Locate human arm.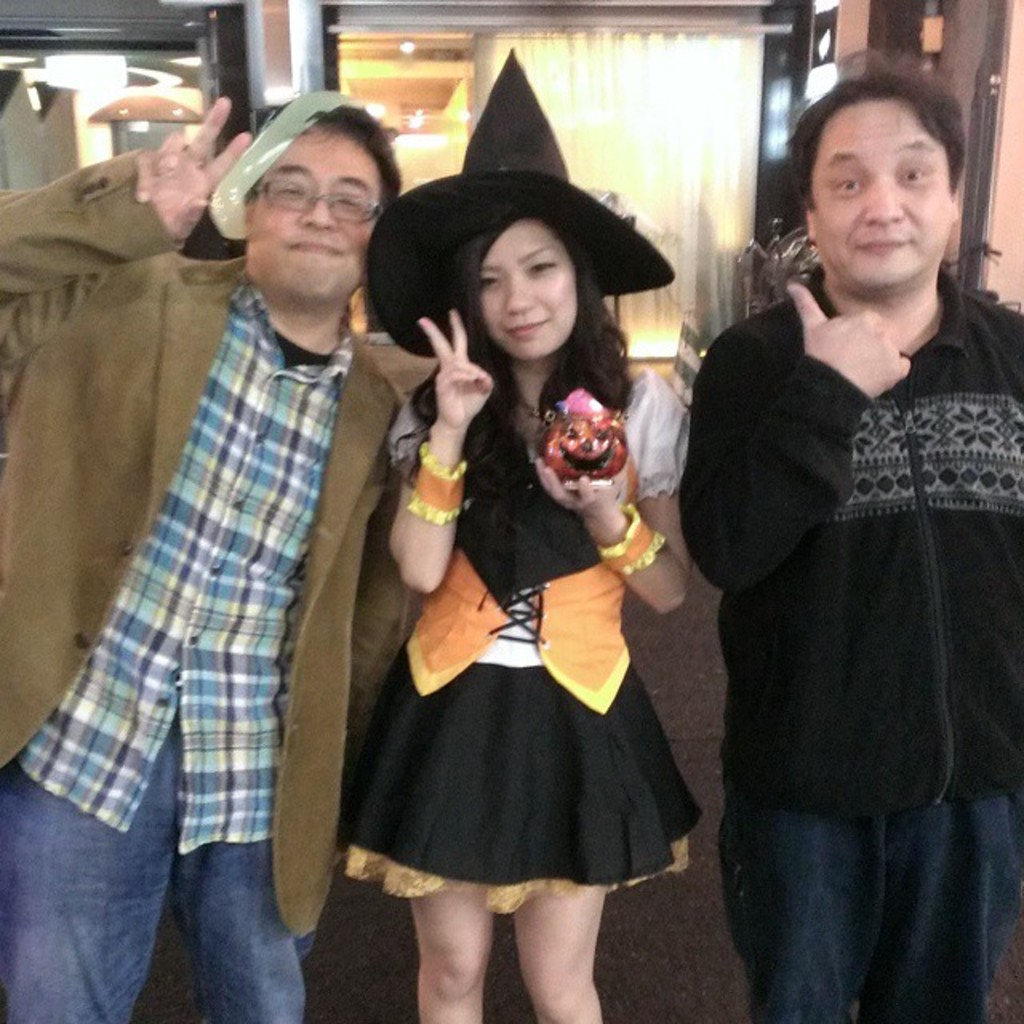
Bounding box: bbox(386, 312, 486, 589).
